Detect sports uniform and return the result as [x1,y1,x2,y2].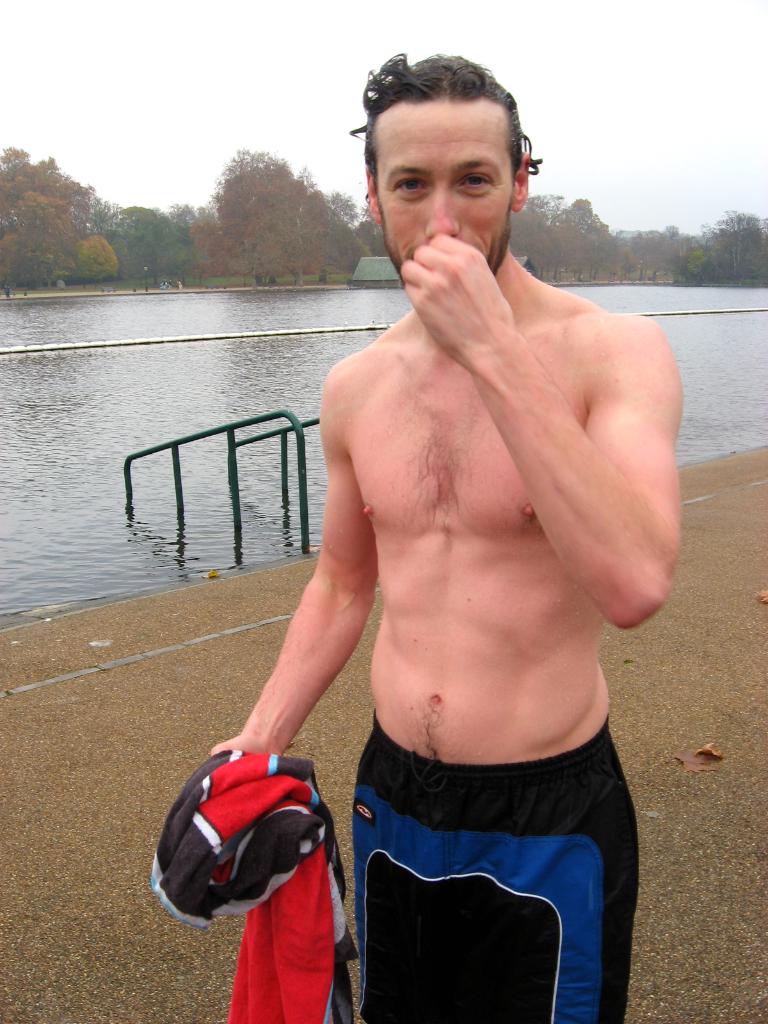
[358,711,640,1023].
